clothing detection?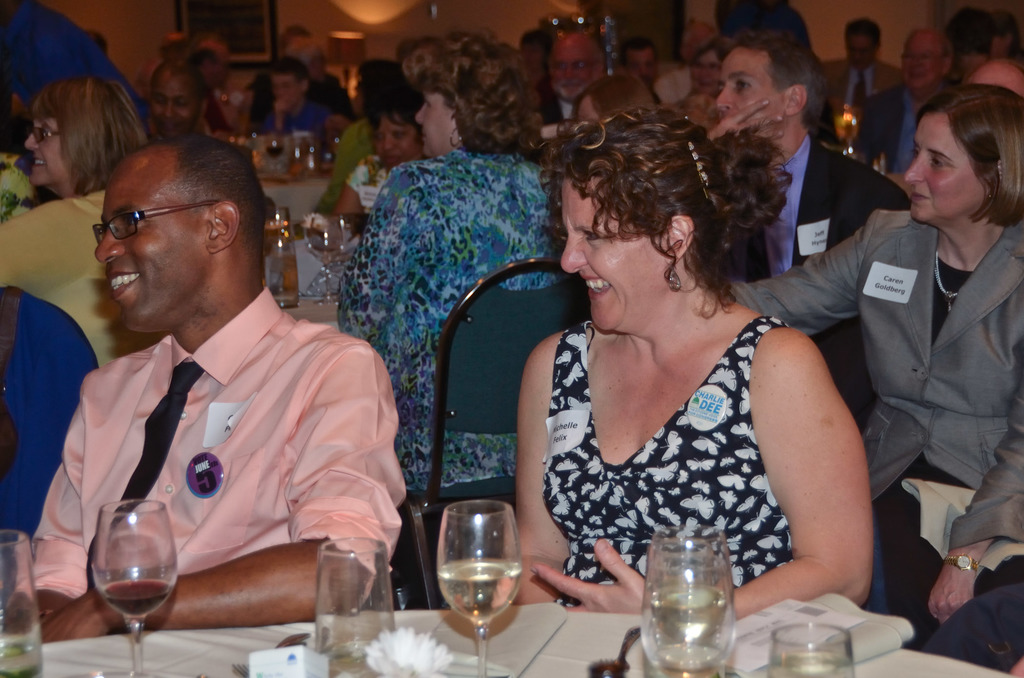
left=766, top=137, right=906, bottom=421
